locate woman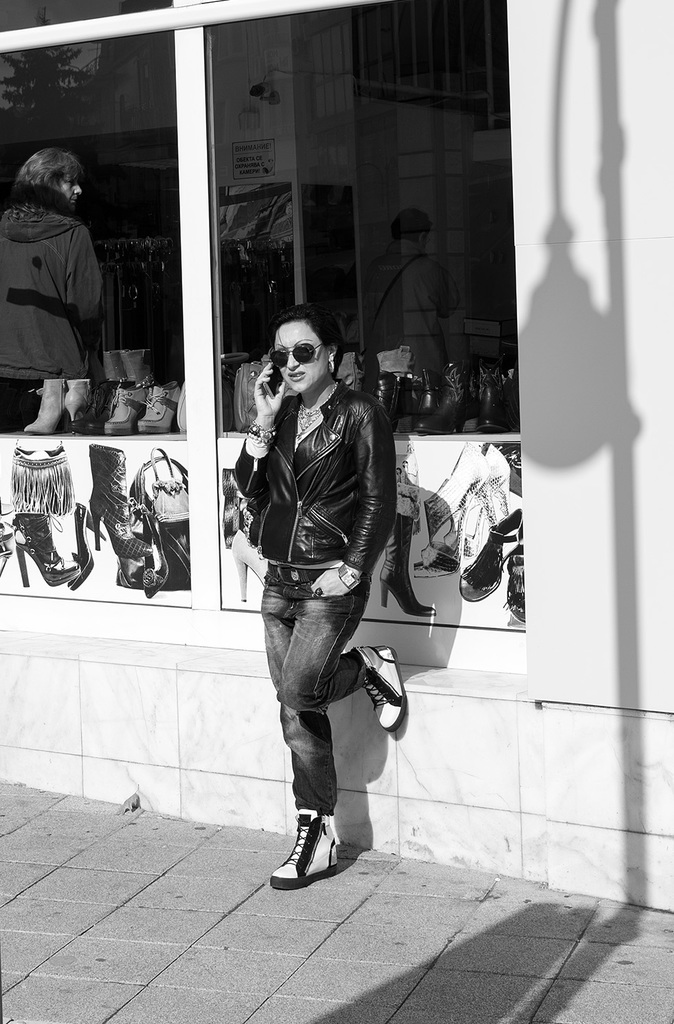
211:303:410:908
